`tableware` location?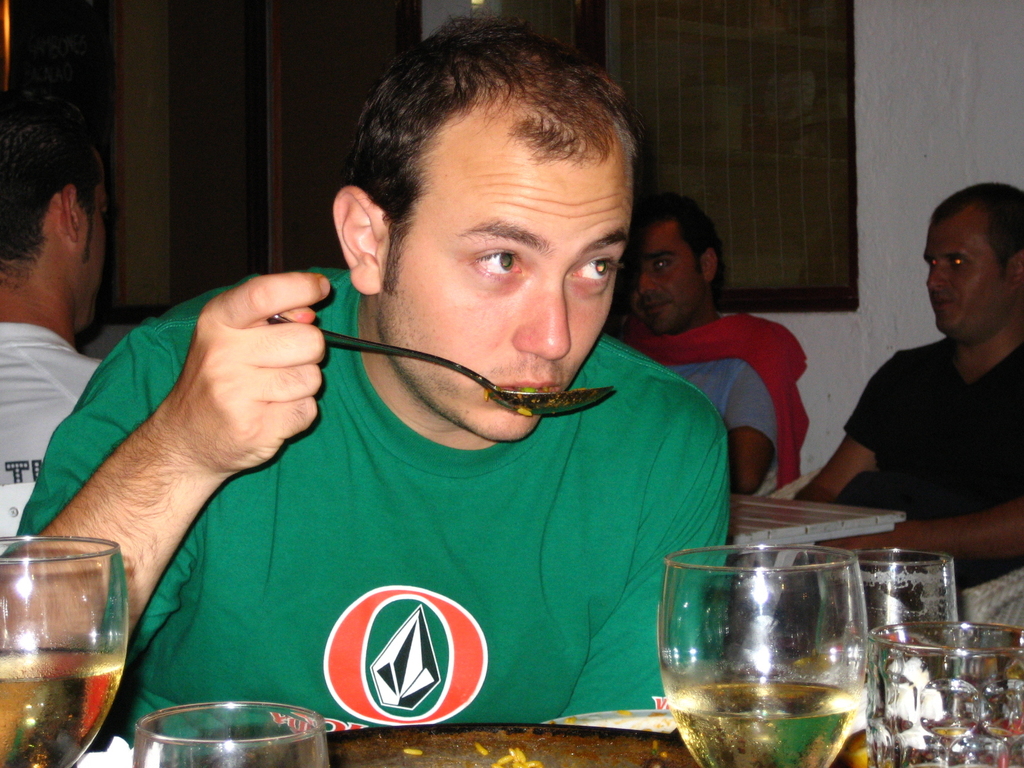
(0,534,132,767)
